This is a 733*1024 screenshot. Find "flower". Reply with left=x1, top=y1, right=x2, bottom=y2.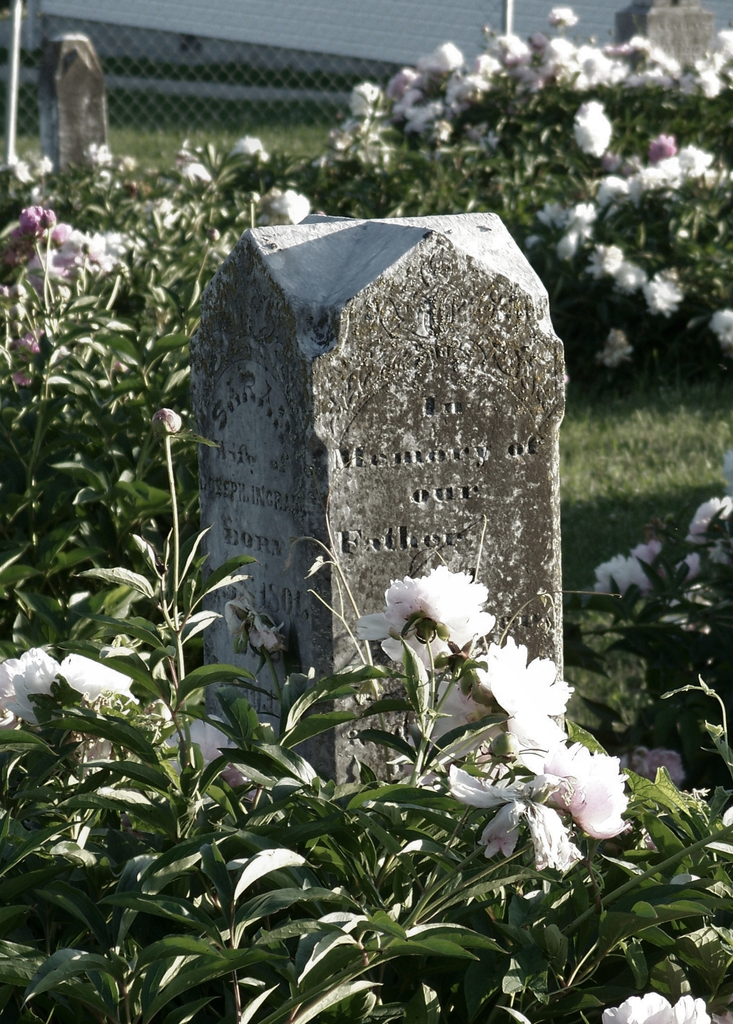
left=357, top=563, right=508, bottom=659.
